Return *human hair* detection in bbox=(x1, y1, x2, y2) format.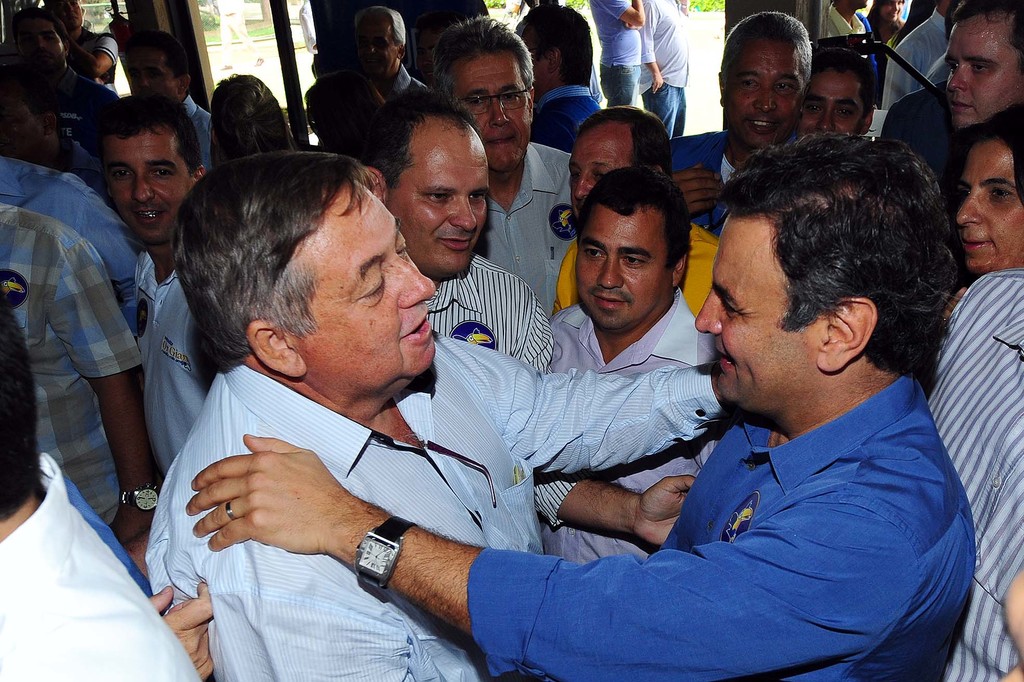
bbox=(810, 46, 875, 106).
